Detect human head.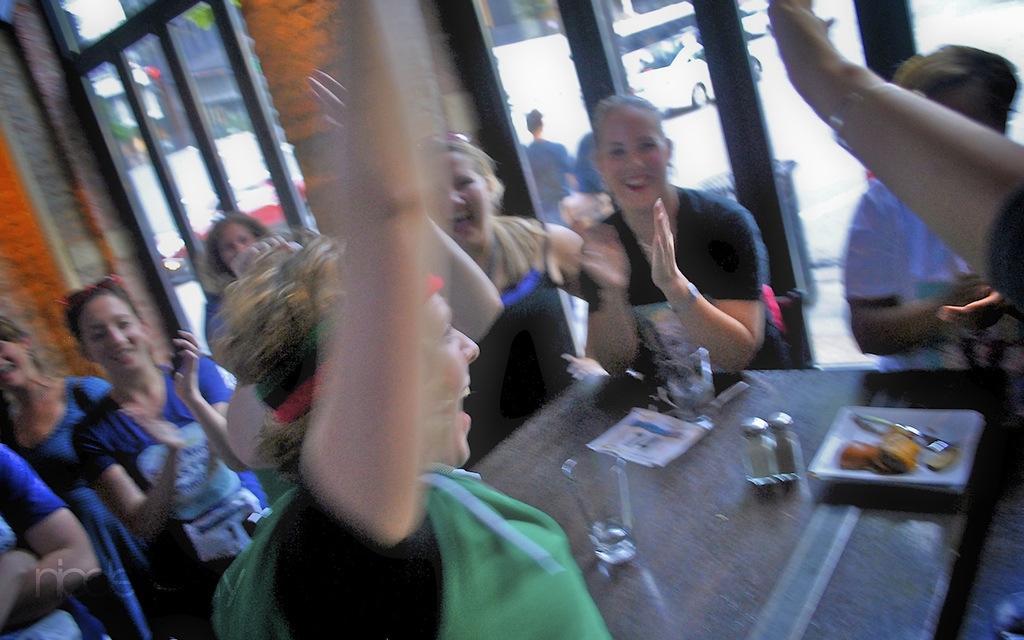
Detected at select_region(68, 276, 155, 379).
